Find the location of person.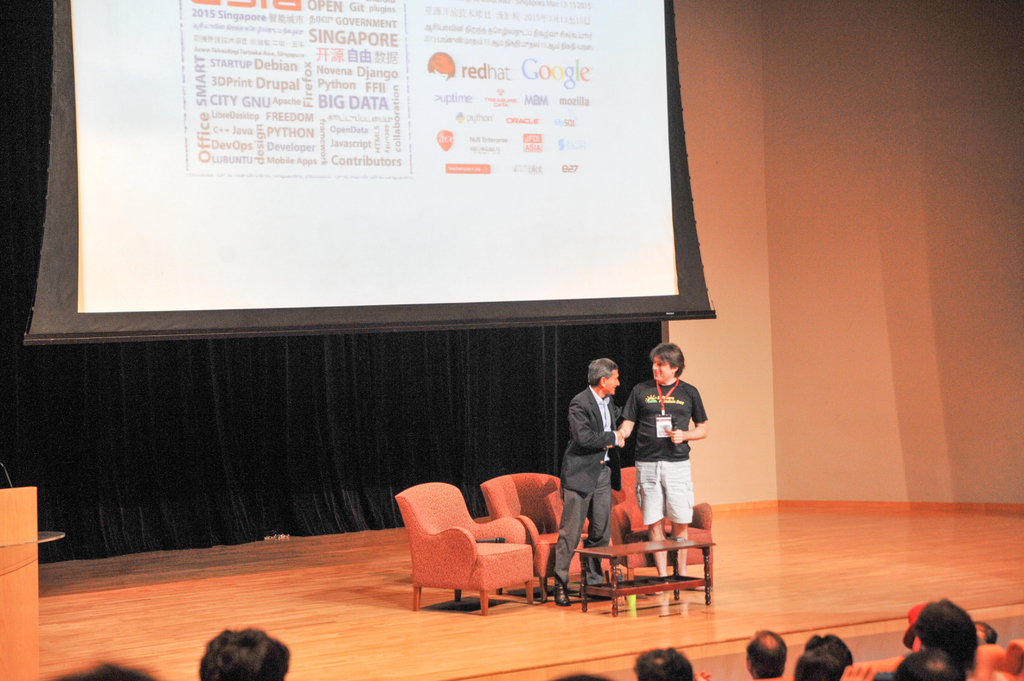
Location: <box>548,352,630,607</box>.
